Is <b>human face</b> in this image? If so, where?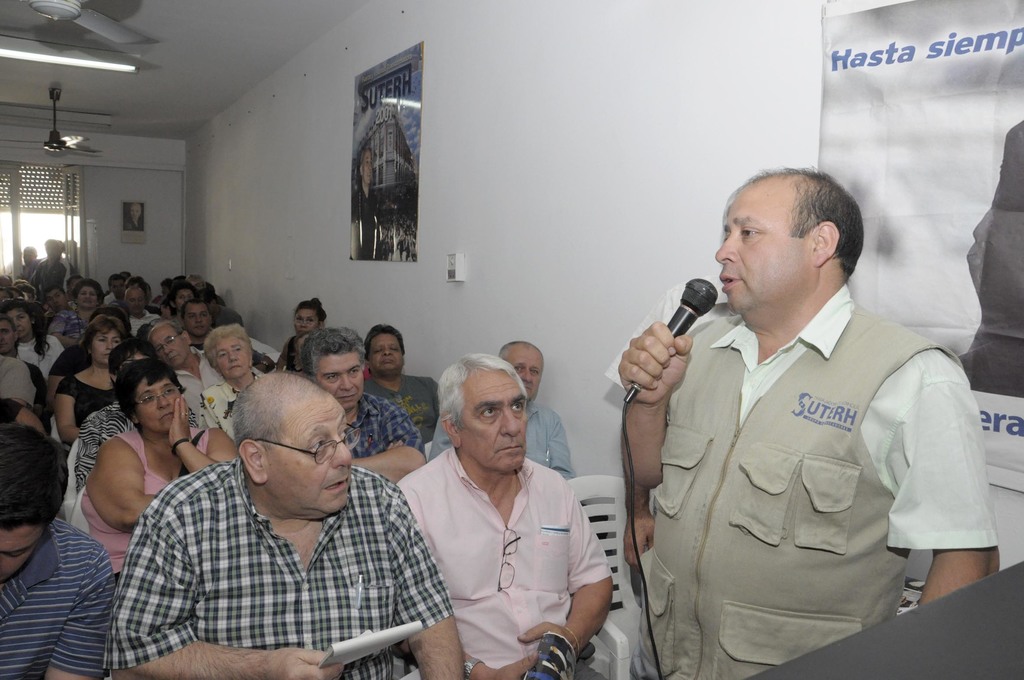
Yes, at (x1=0, y1=320, x2=17, y2=350).
